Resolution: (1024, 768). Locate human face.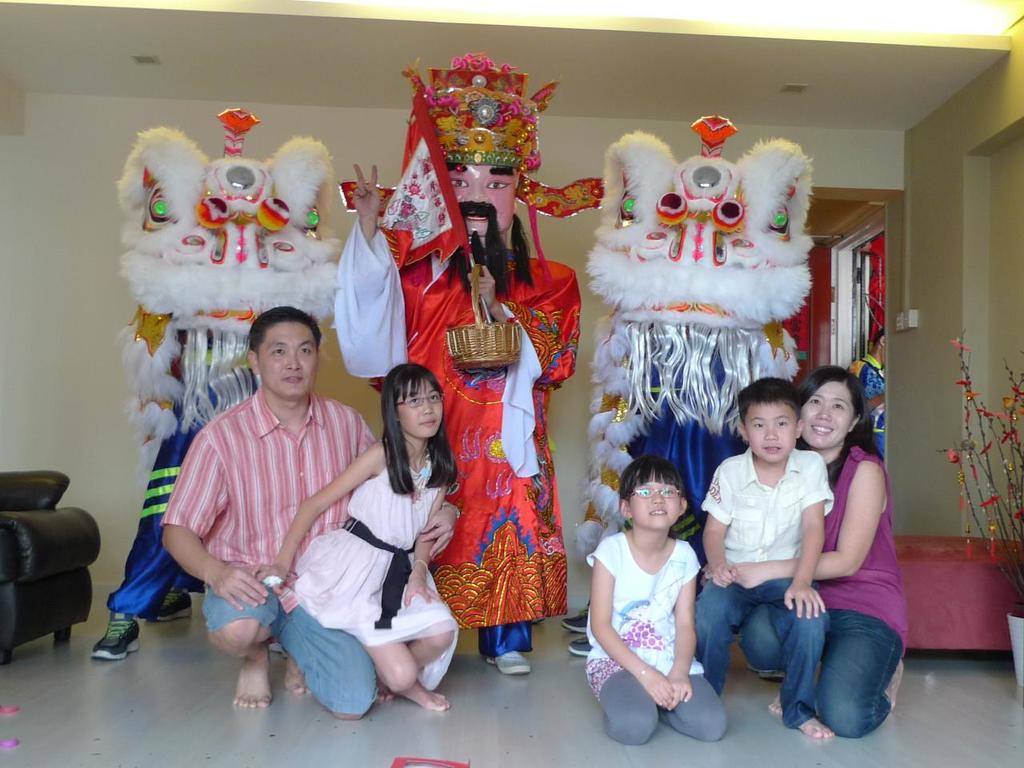
802, 382, 850, 446.
